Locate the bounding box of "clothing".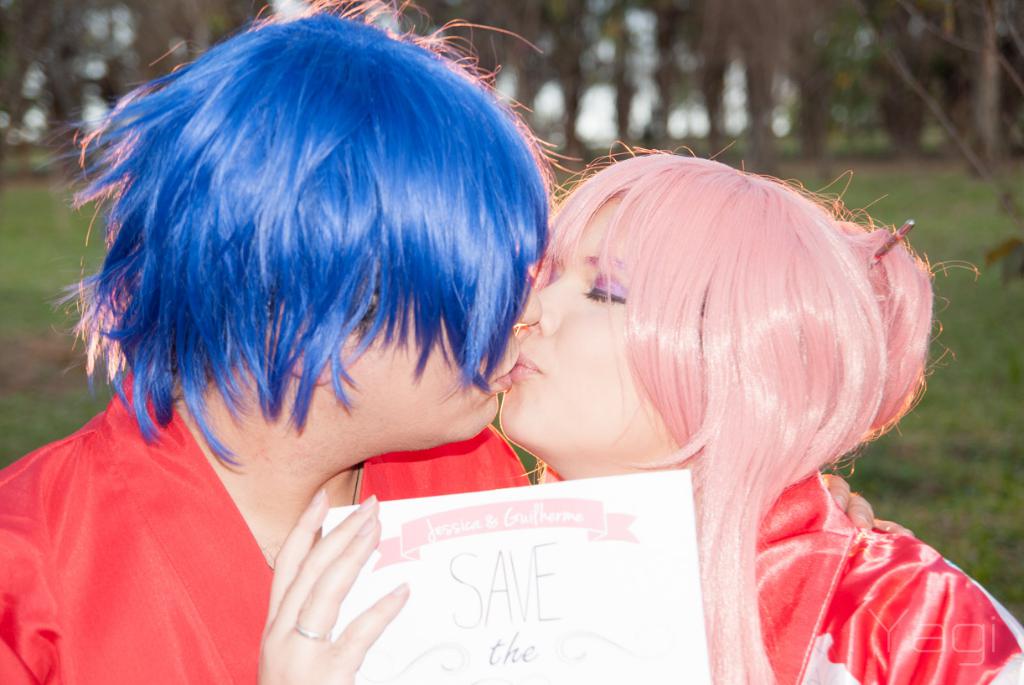
Bounding box: Rect(543, 470, 1023, 684).
